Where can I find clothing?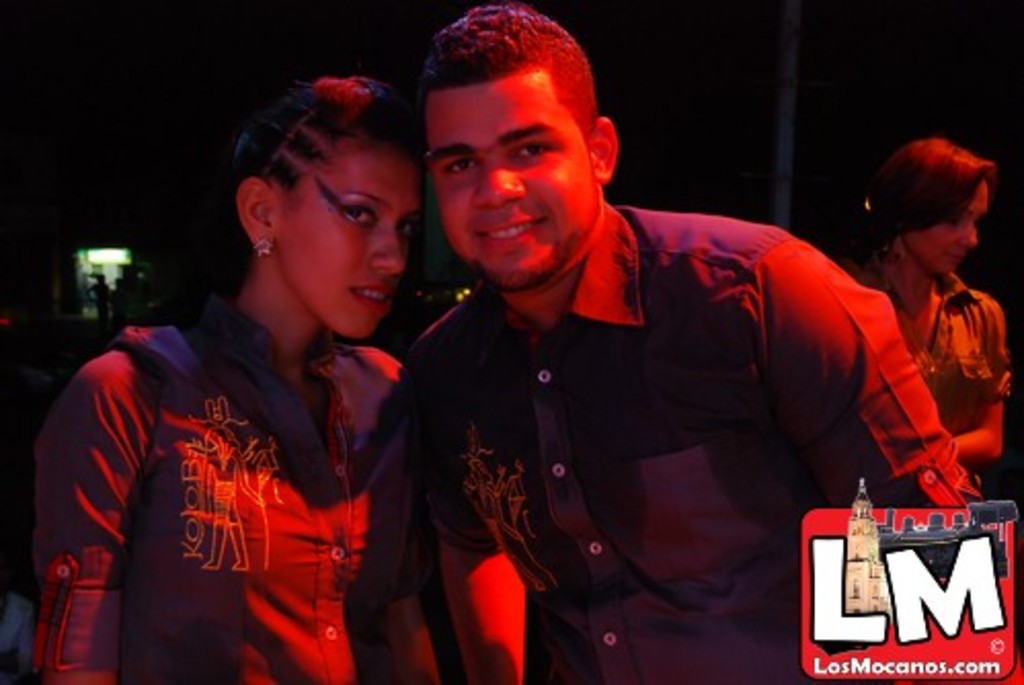
You can find it at <region>41, 256, 421, 675</region>.
